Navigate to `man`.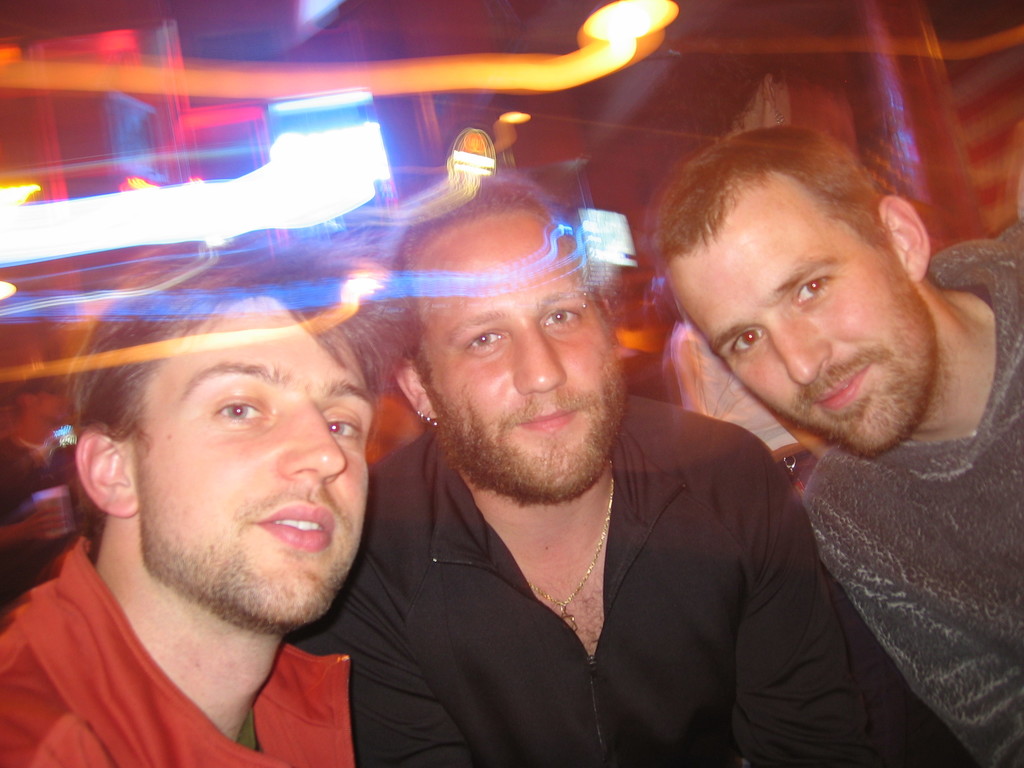
Navigation target: bbox(5, 234, 518, 757).
